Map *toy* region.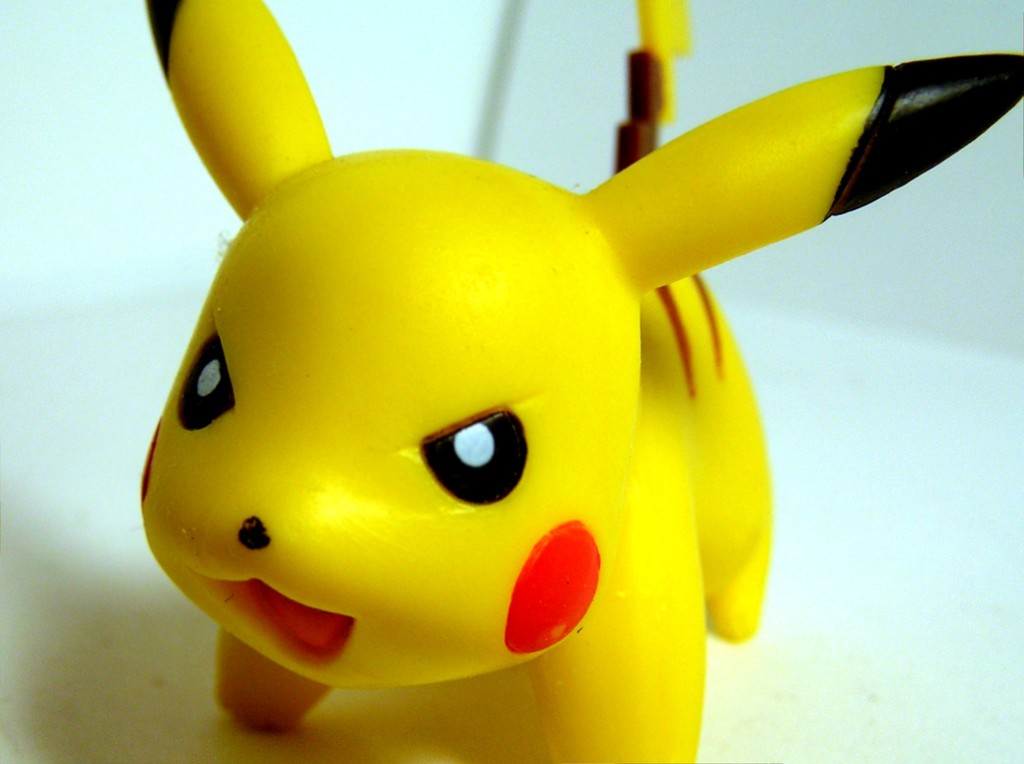
Mapped to {"left": 140, "top": 38, "right": 993, "bottom": 729}.
